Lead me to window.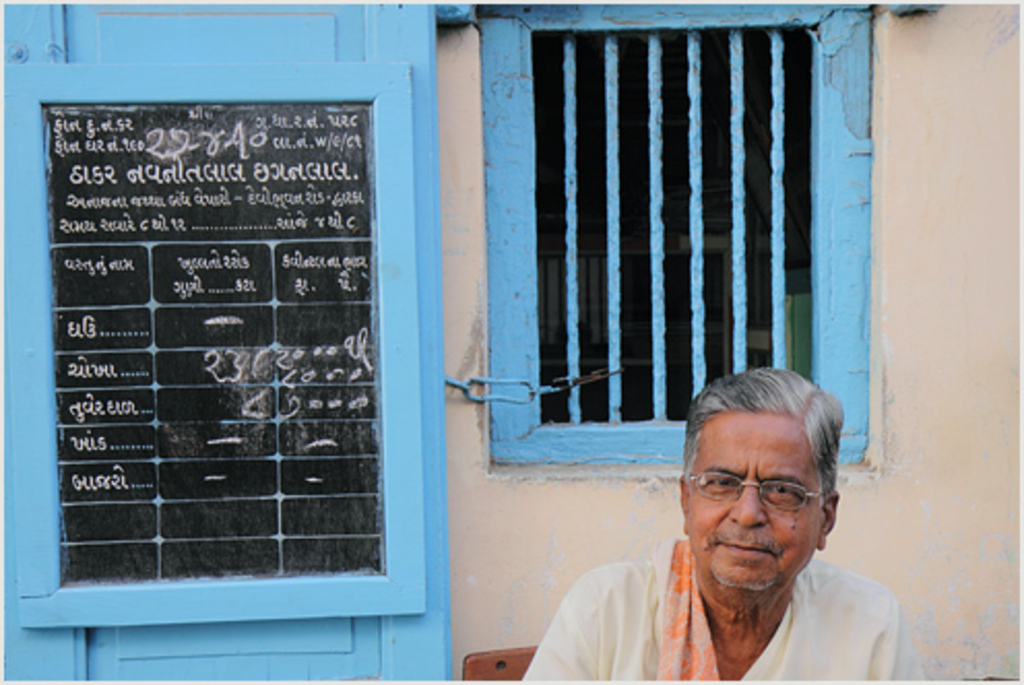
Lead to crop(483, 4, 869, 460).
